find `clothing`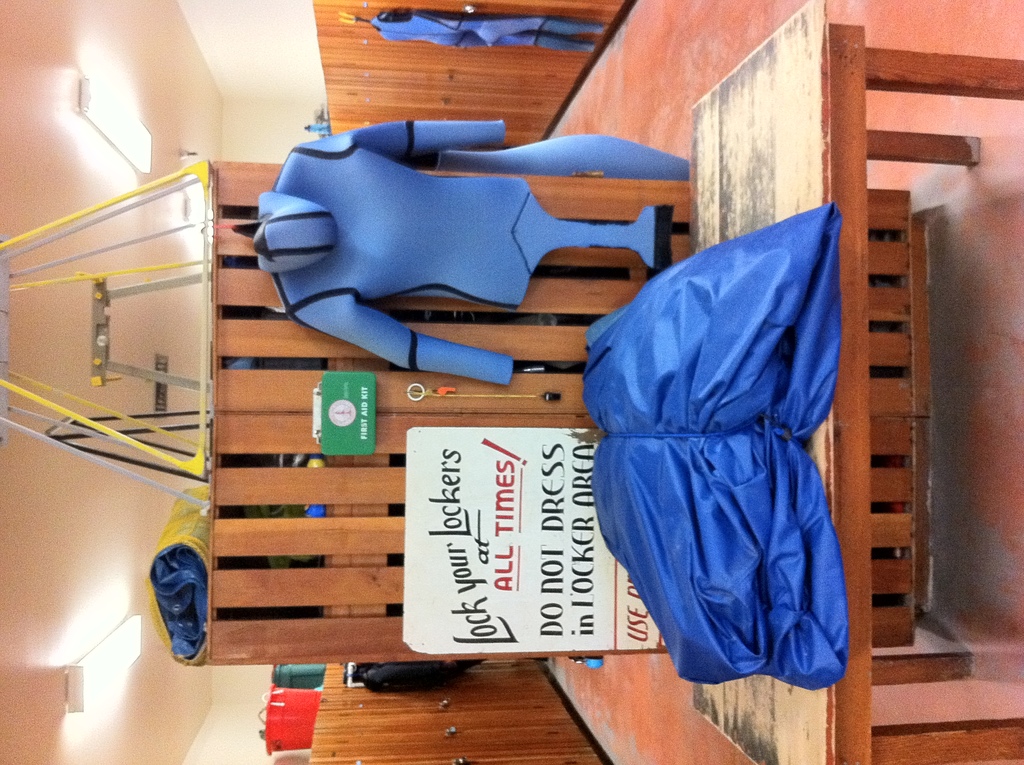
region(269, 118, 669, 387)
